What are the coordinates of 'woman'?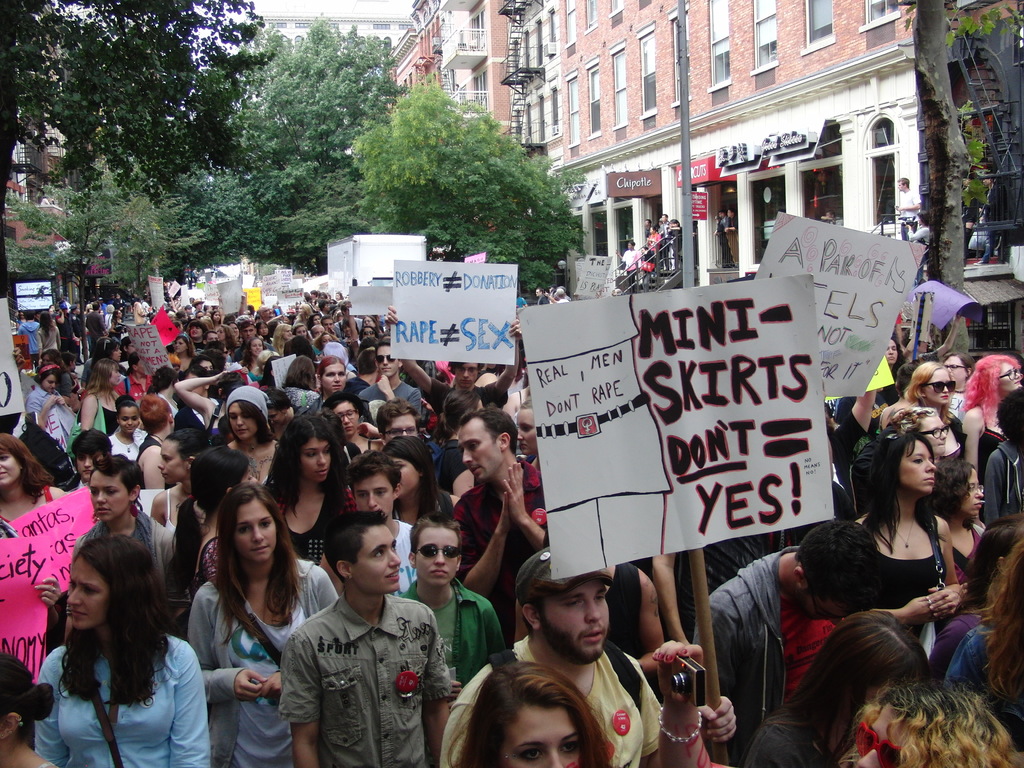
{"left": 108, "top": 392, "right": 159, "bottom": 452}.
